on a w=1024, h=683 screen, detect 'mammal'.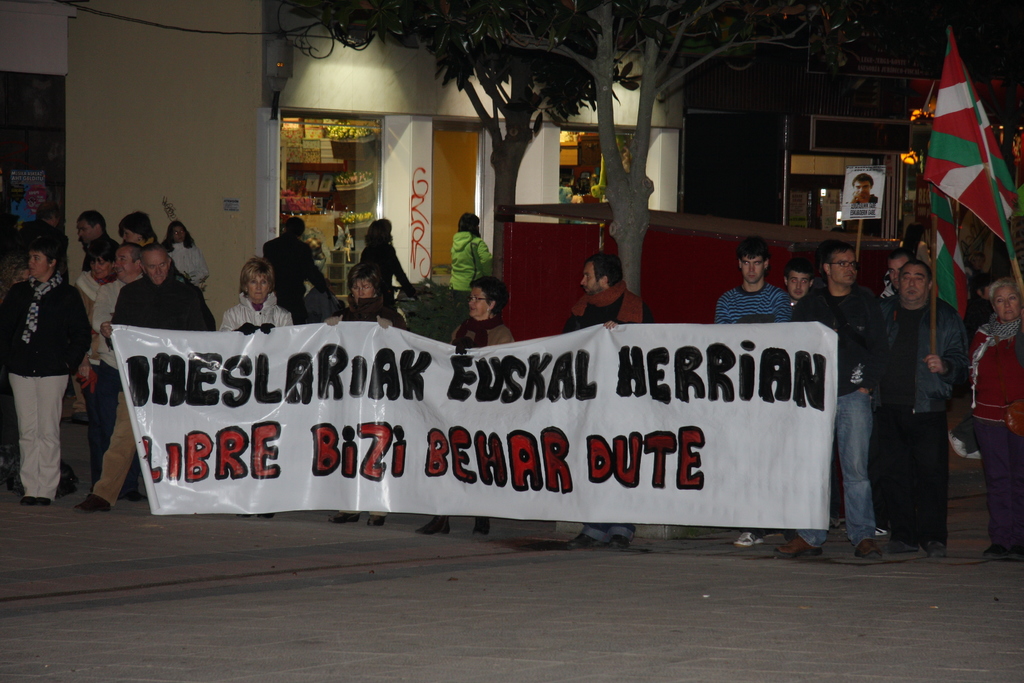
BBox(413, 272, 521, 536).
